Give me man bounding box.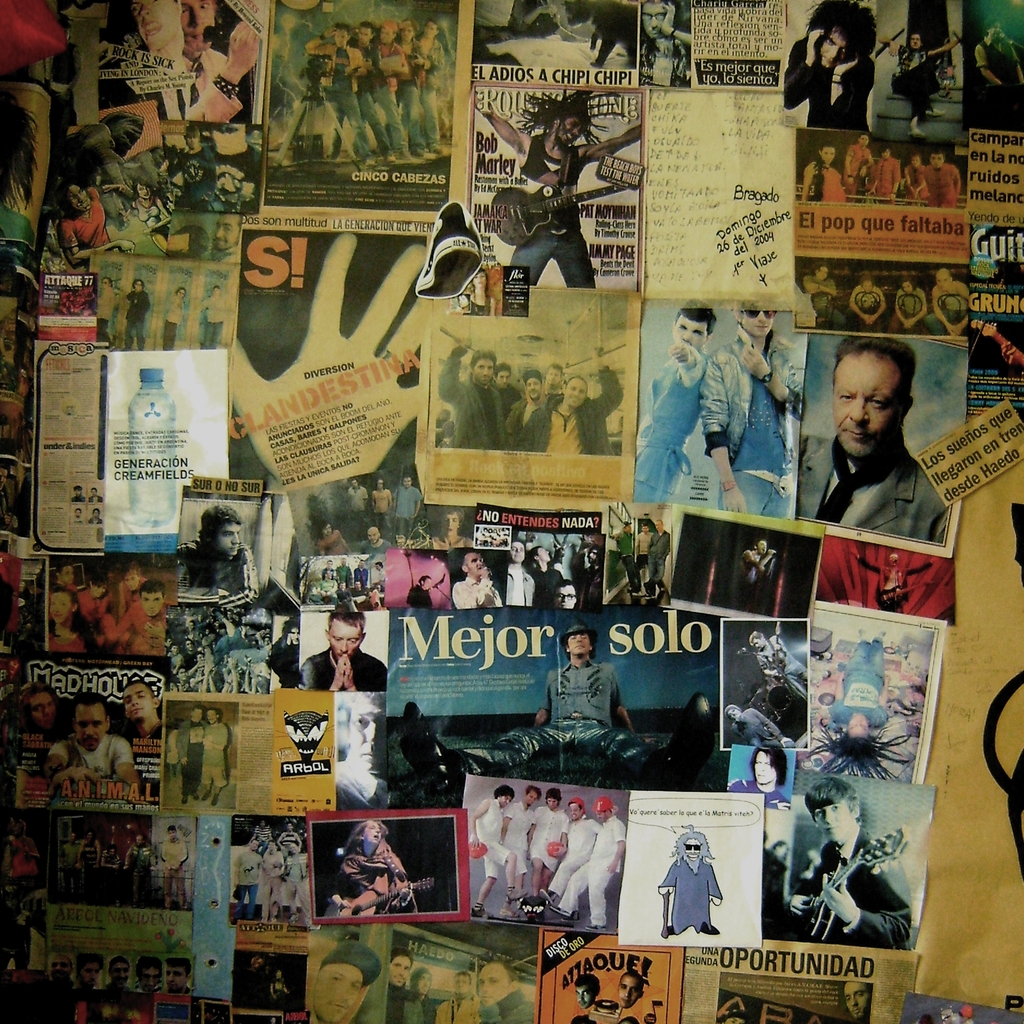
(837,977,869,1023).
